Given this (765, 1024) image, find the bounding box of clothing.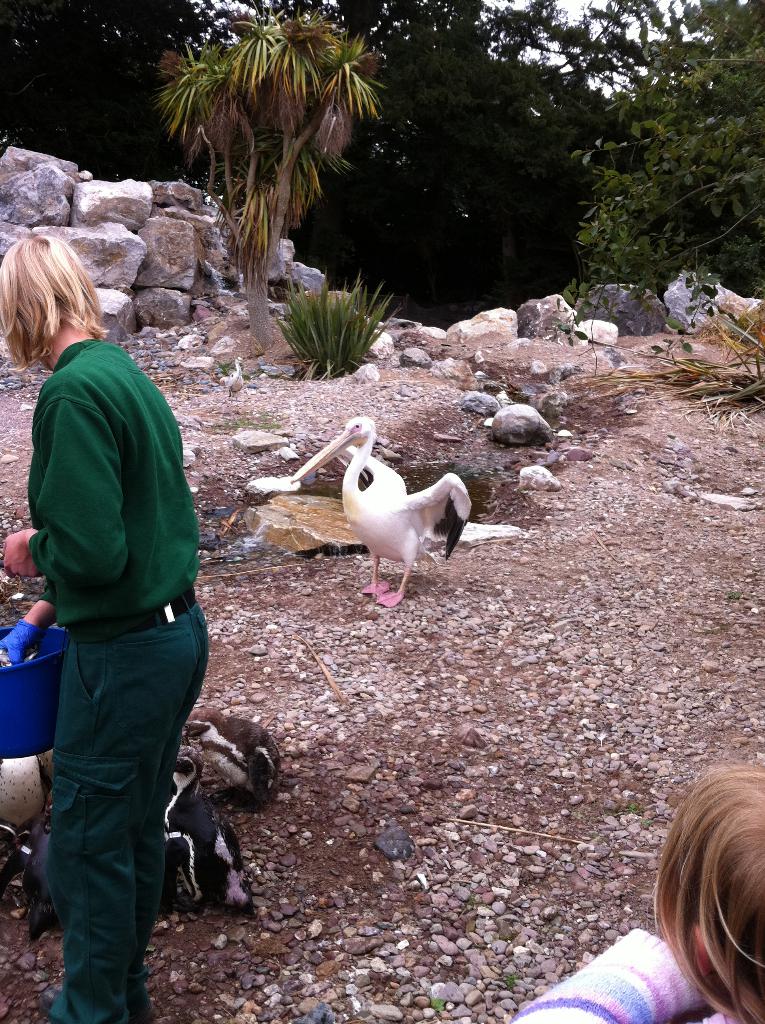
<box>13,264,214,981</box>.
